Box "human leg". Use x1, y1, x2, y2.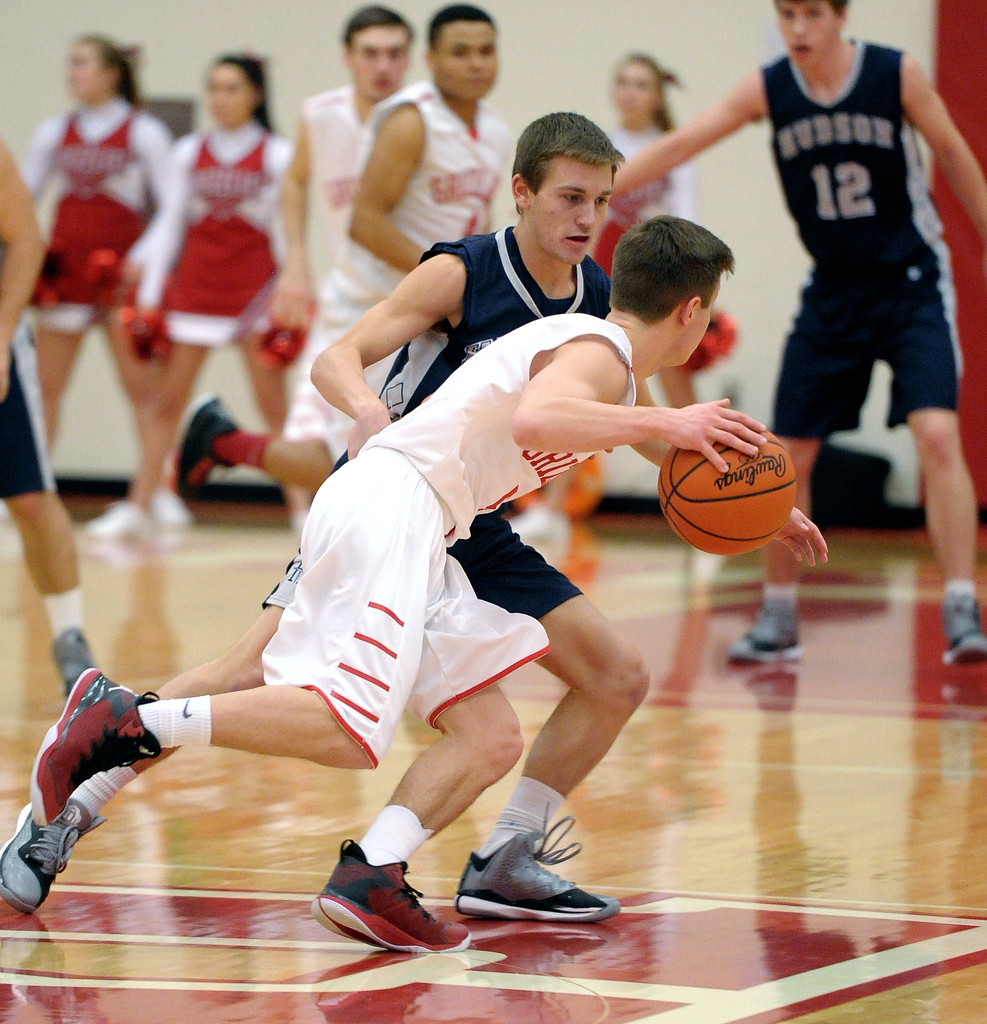
80, 339, 207, 536.
